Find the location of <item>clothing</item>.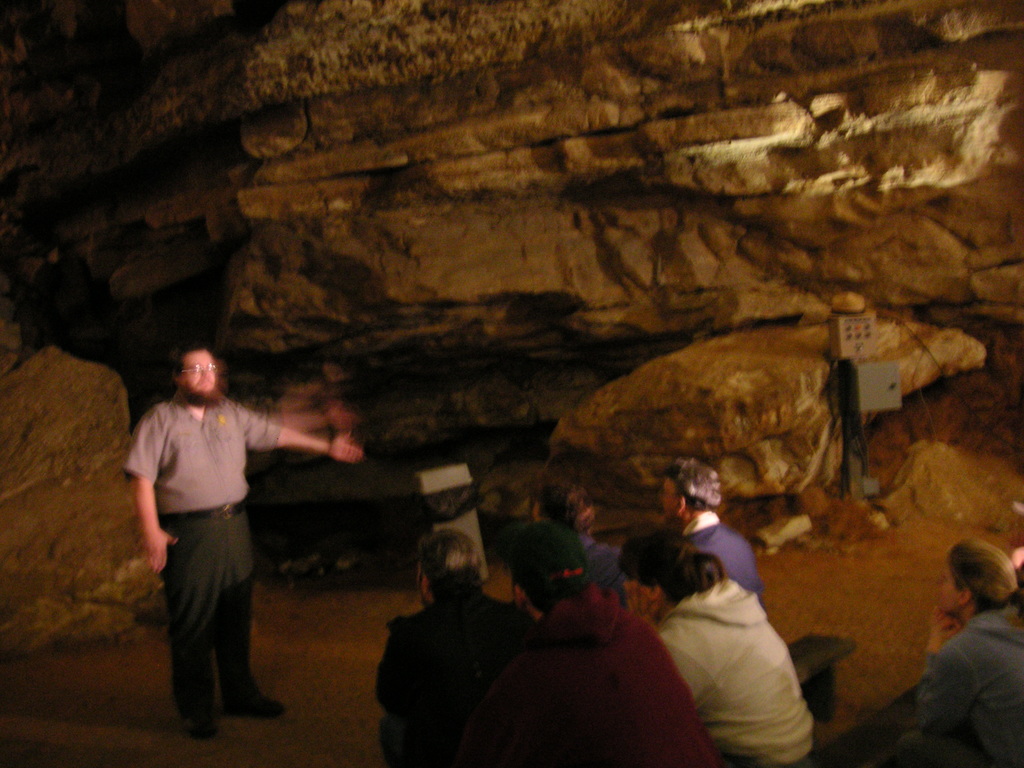
Location: box=[909, 599, 1023, 767].
